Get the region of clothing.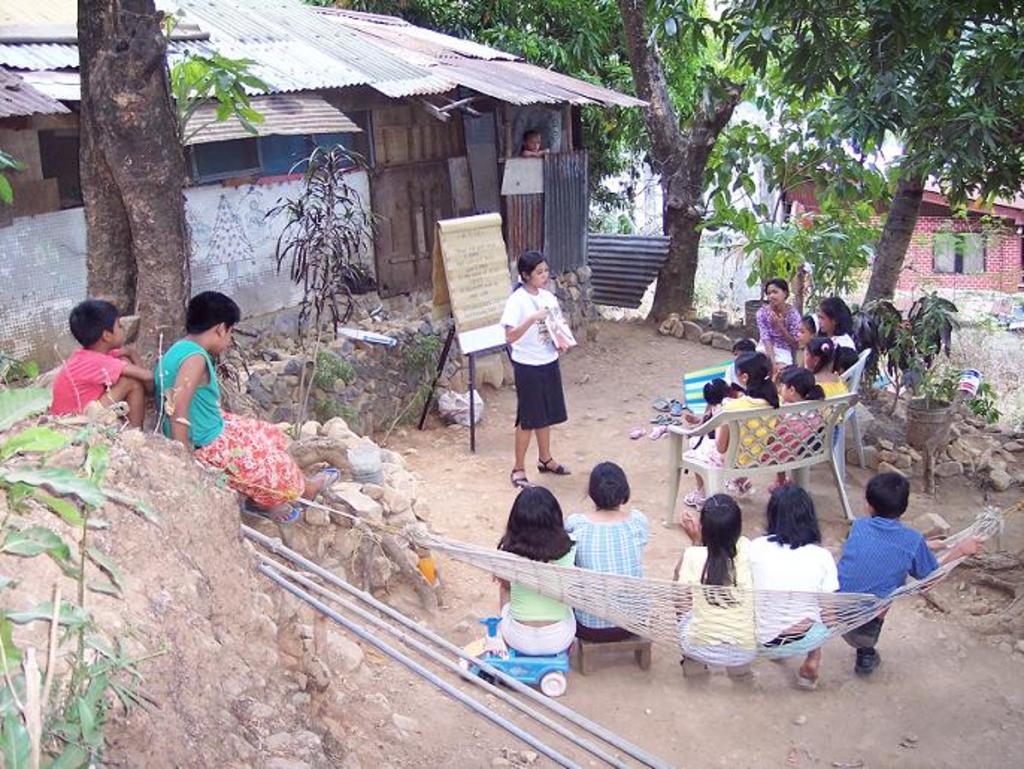
{"x1": 560, "y1": 508, "x2": 646, "y2": 650}.
